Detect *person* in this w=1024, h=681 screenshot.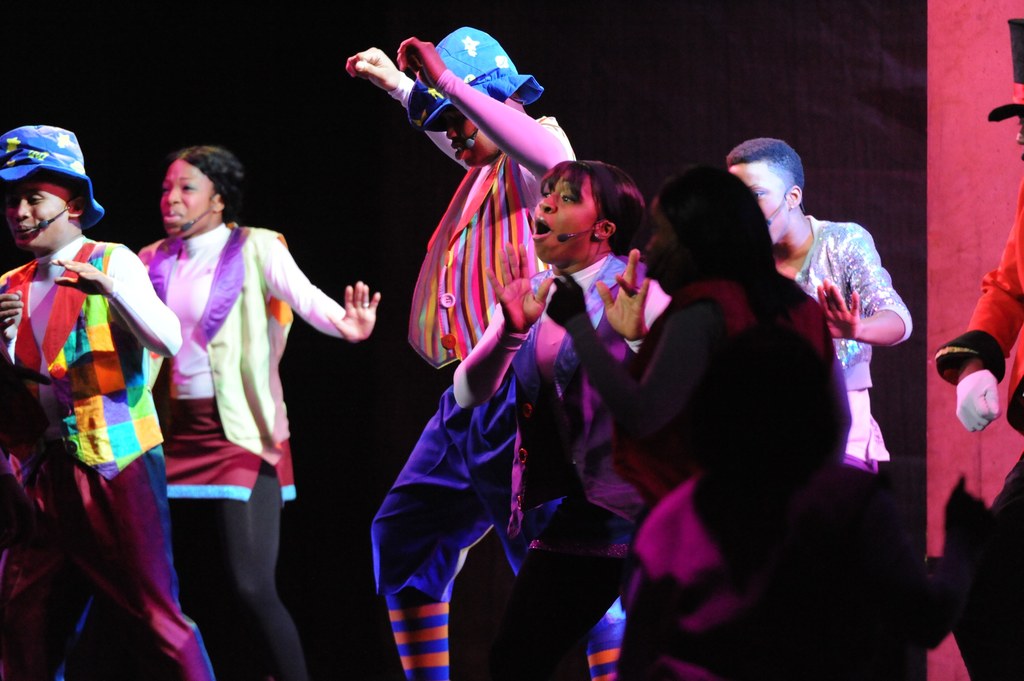
Detection: Rect(546, 163, 912, 680).
